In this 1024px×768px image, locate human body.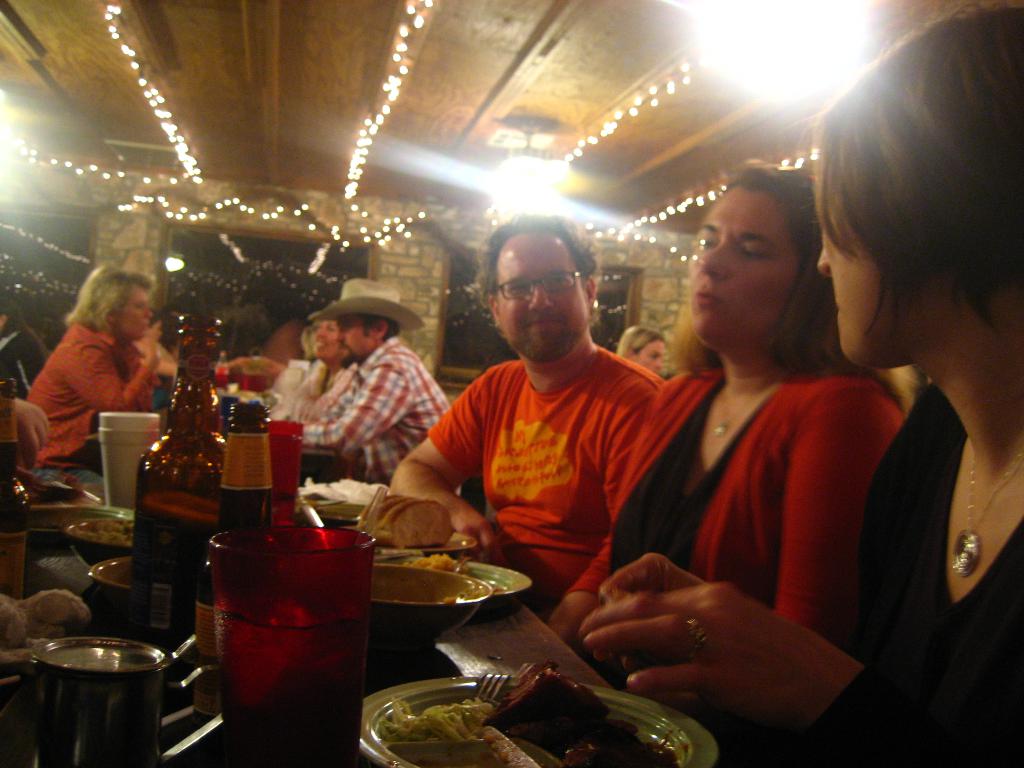
Bounding box: bbox=[299, 298, 365, 419].
